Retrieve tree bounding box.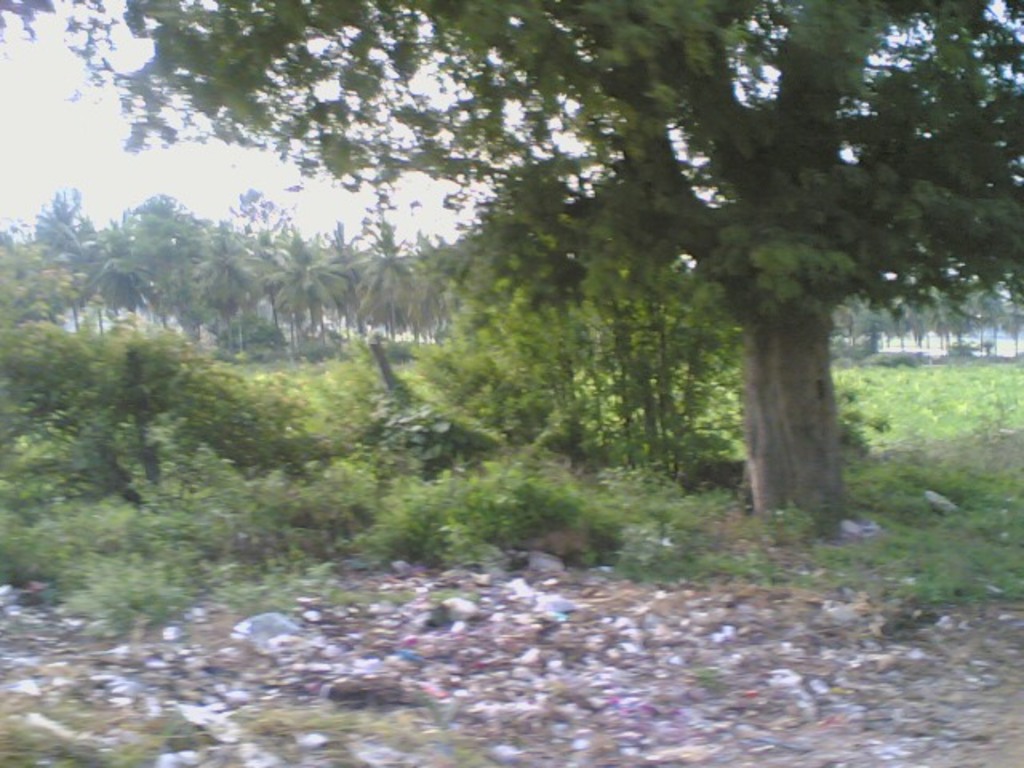
Bounding box: 219/242/318/370.
